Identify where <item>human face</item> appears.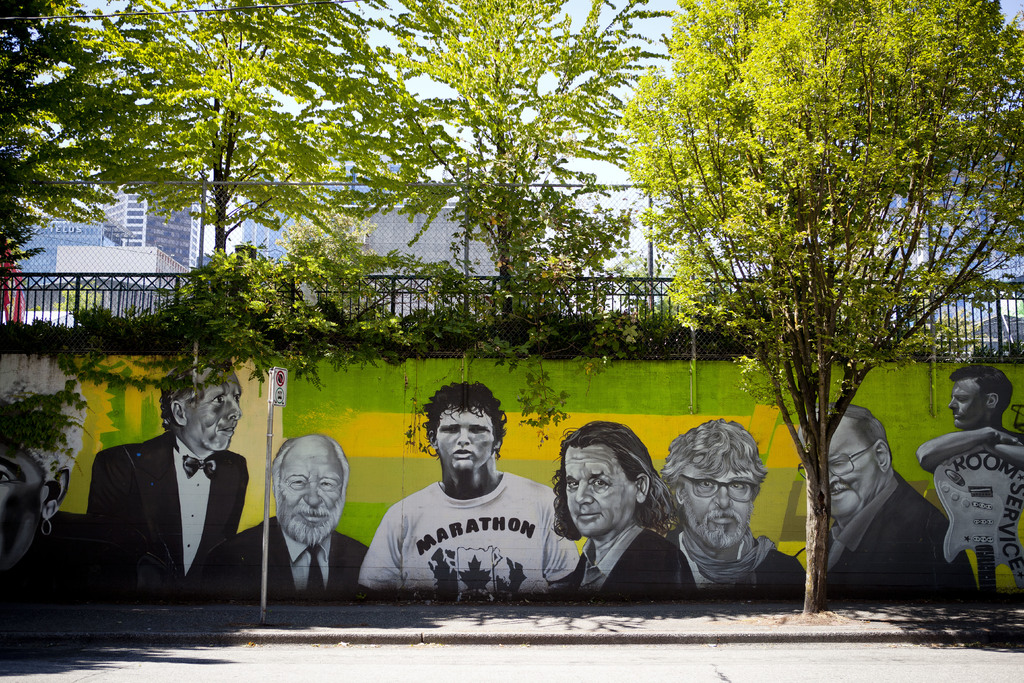
Appears at 436 405 493 469.
